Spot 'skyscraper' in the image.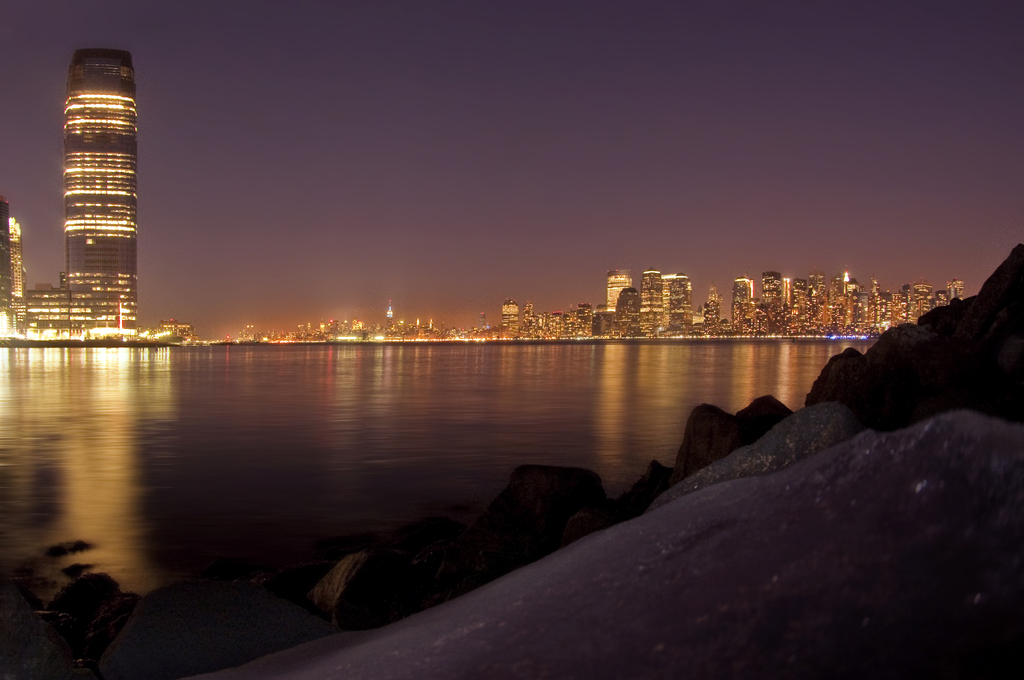
'skyscraper' found at 33, 44, 149, 339.
